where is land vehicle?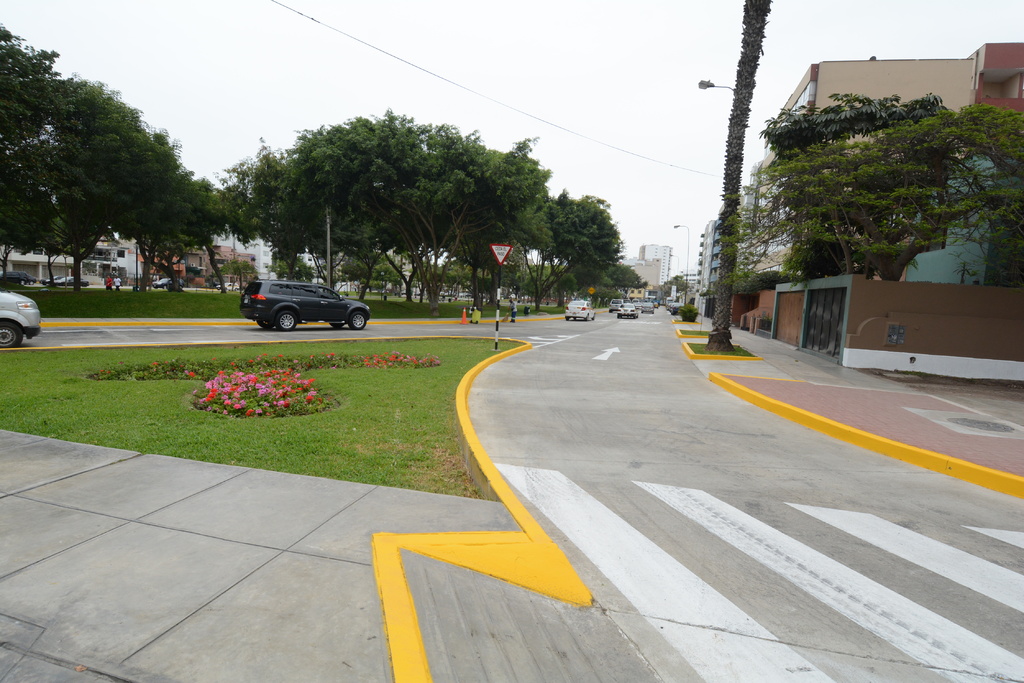
<box>644,299,655,316</box>.
